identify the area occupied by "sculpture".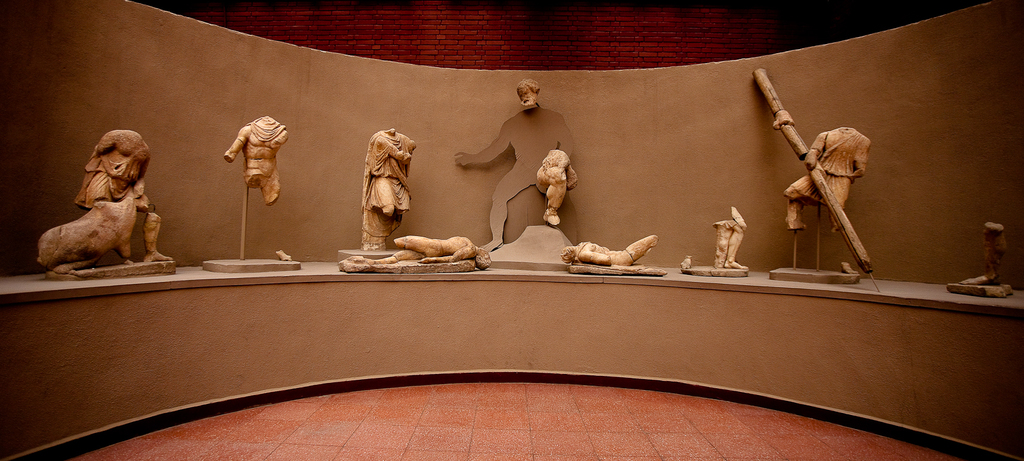
Area: pyautogui.locateOnScreen(368, 131, 415, 217).
